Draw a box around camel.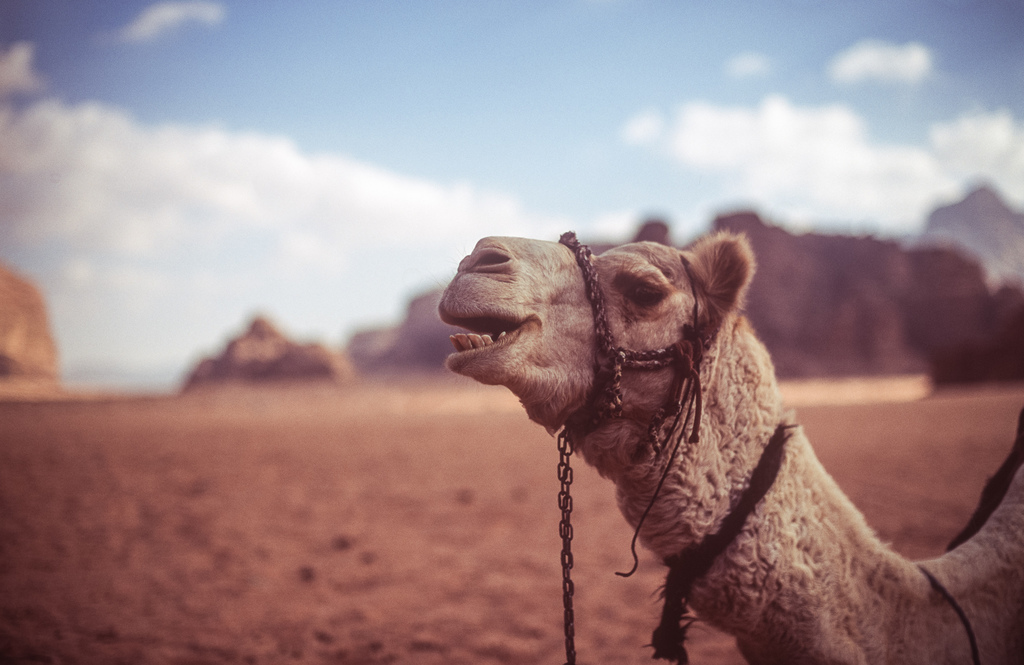
Rect(435, 226, 1023, 664).
